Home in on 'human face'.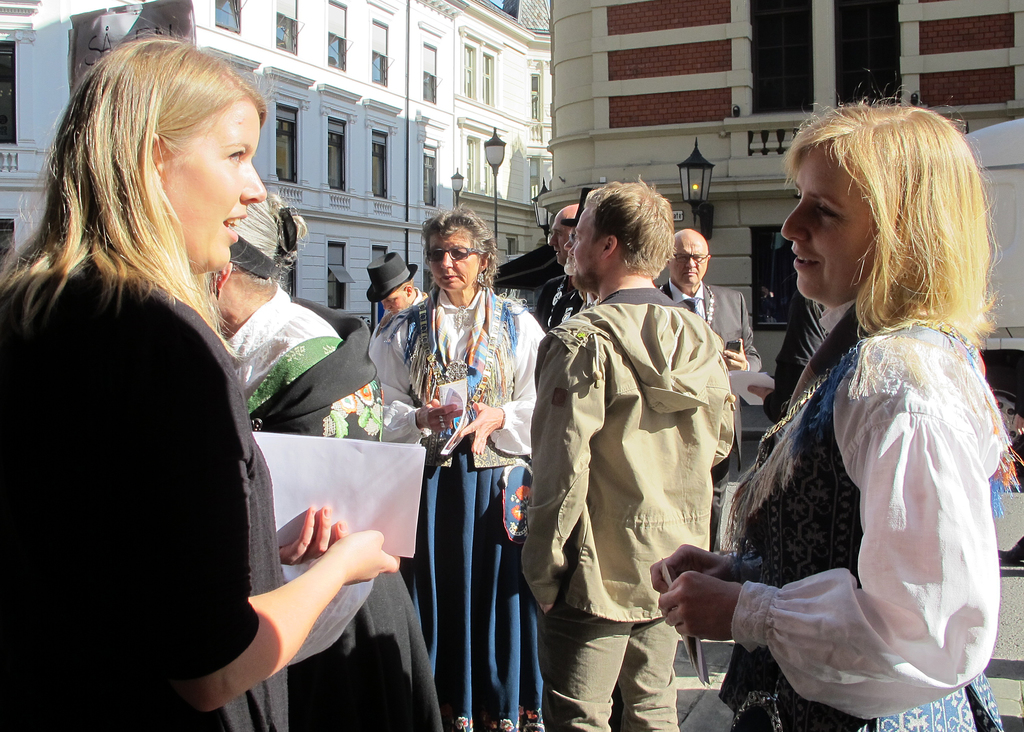
Homed in at (668, 232, 709, 289).
